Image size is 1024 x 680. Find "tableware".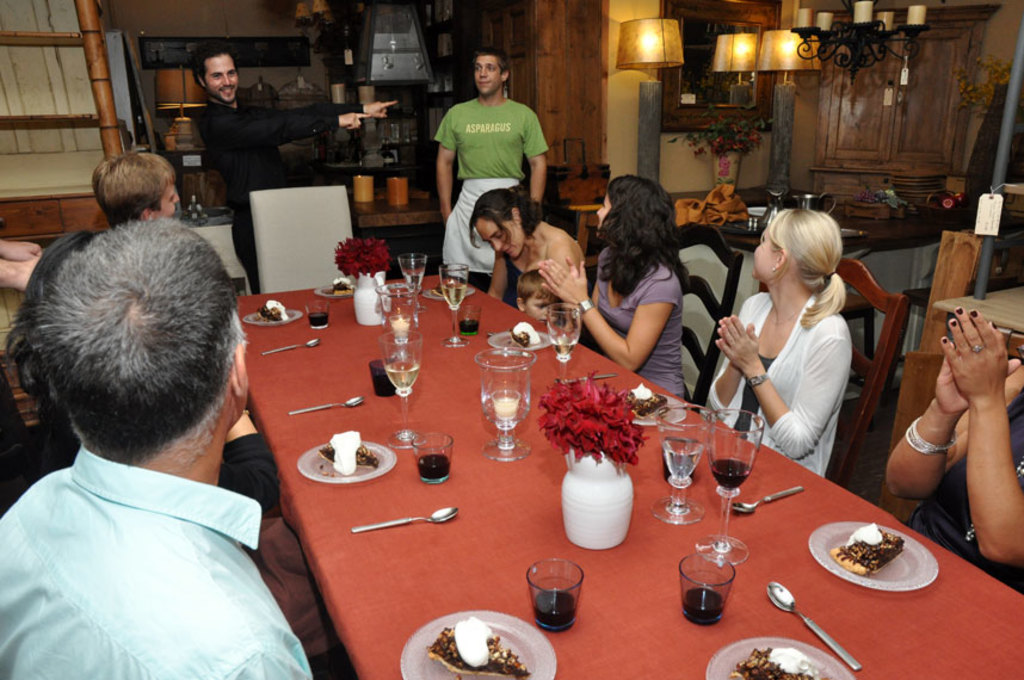
bbox=[485, 330, 553, 351].
